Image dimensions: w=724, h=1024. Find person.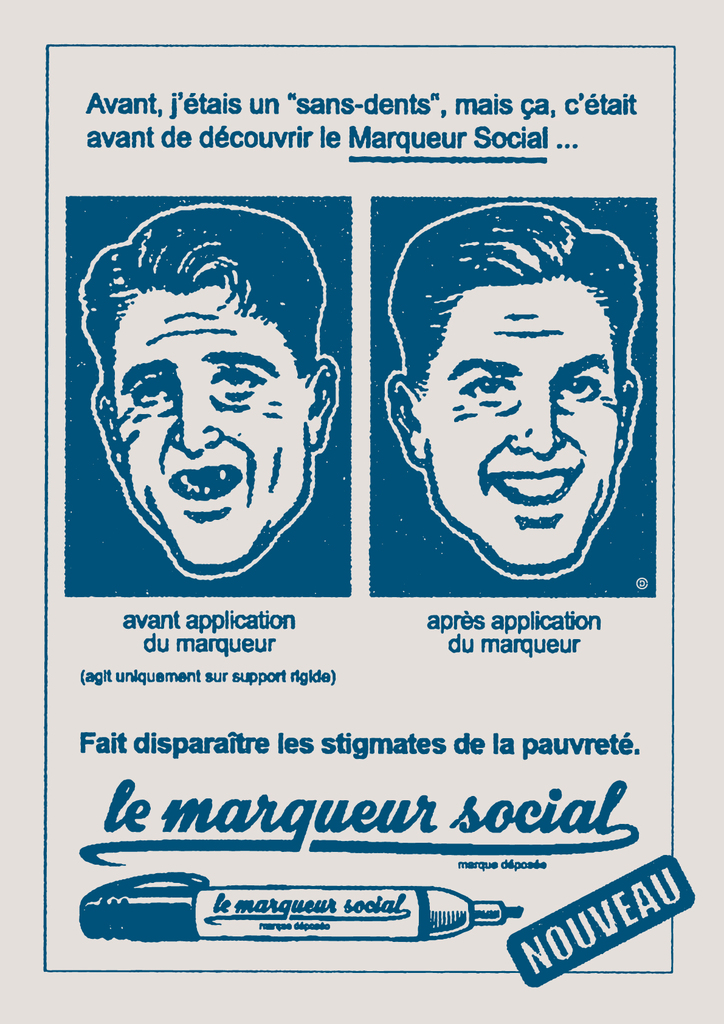
(396, 218, 642, 609).
